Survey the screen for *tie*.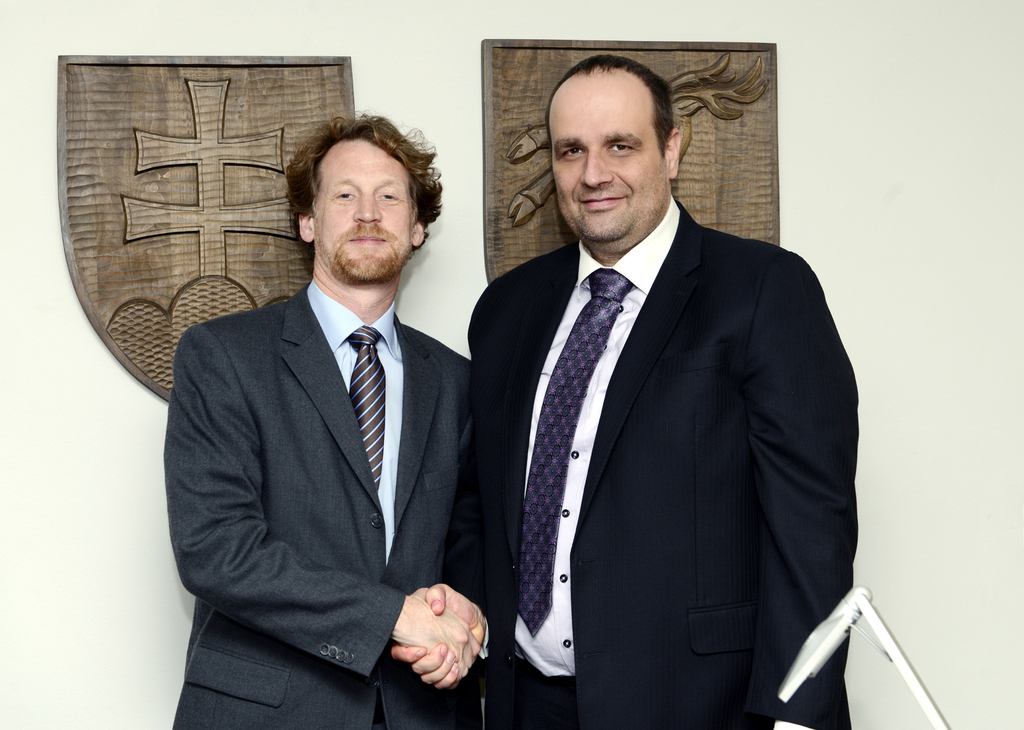
Survey found: 347/318/386/496.
